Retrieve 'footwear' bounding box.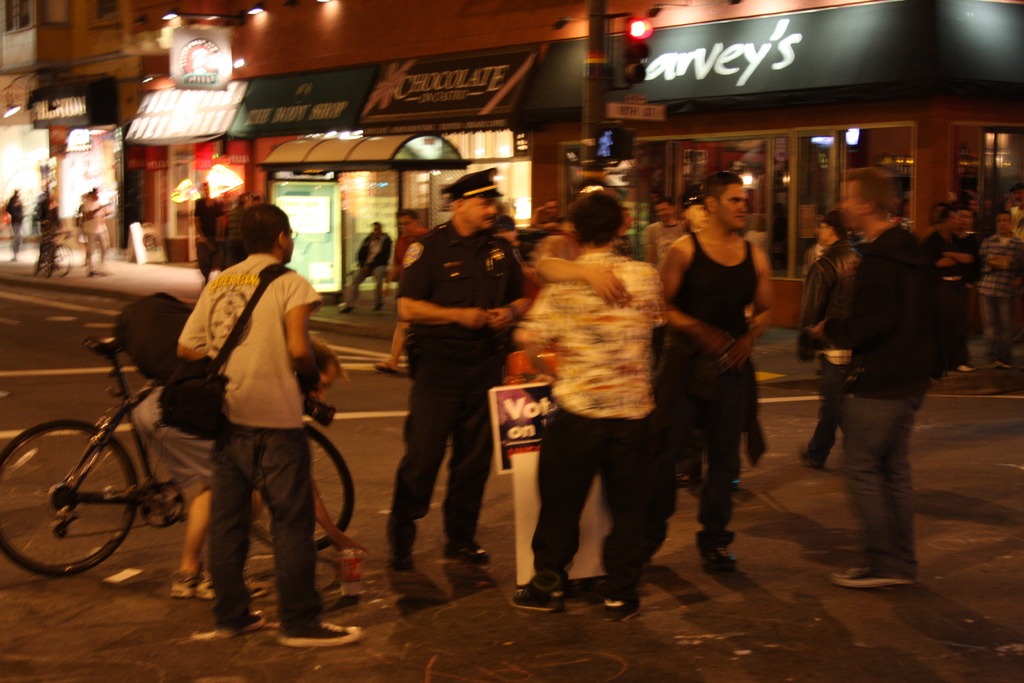
Bounding box: 700, 544, 737, 573.
